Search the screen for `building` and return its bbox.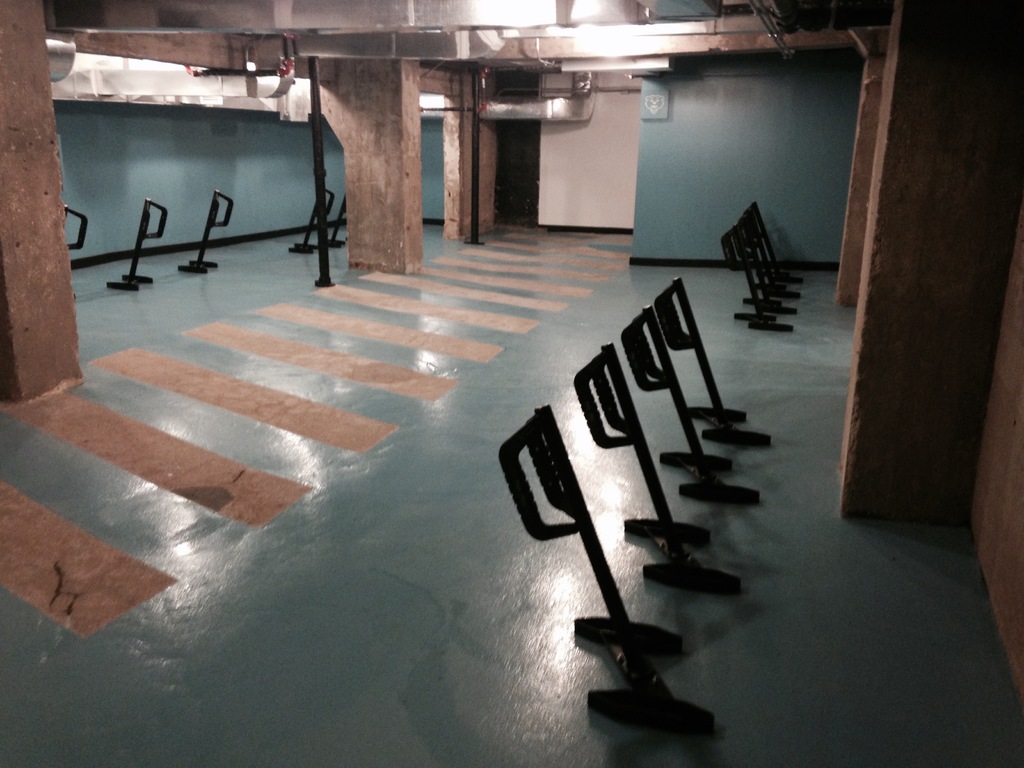
Found: 0, 0, 1023, 767.
